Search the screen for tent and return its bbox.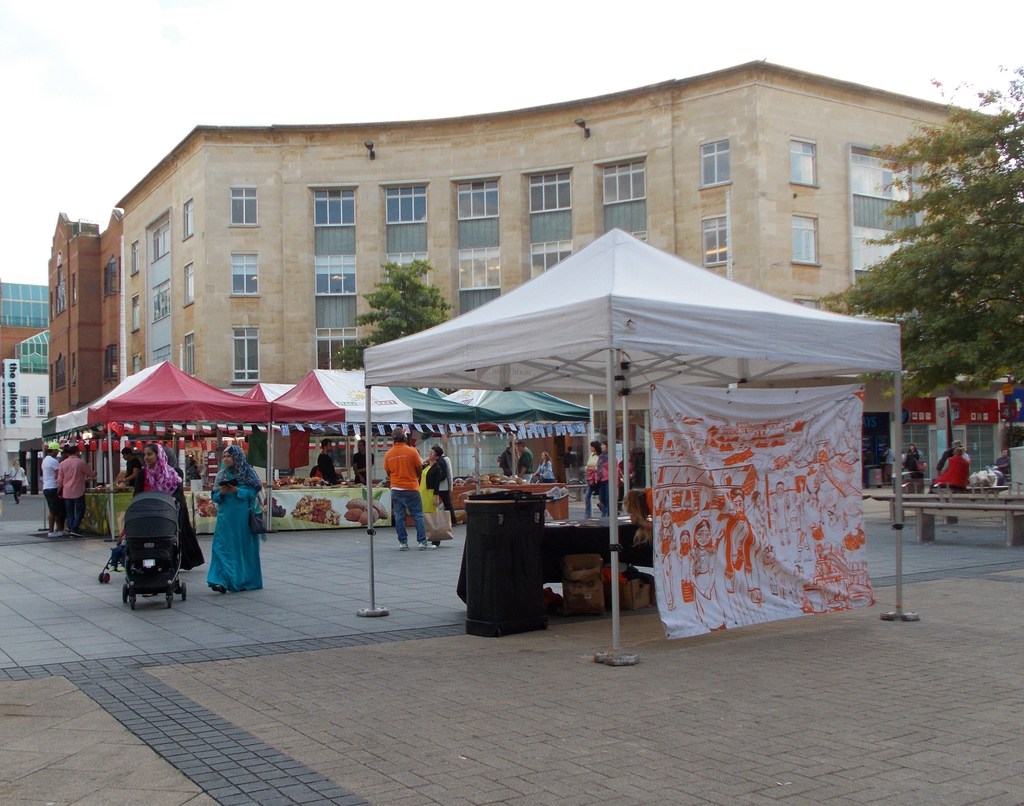
Found: bbox=[451, 373, 600, 522].
